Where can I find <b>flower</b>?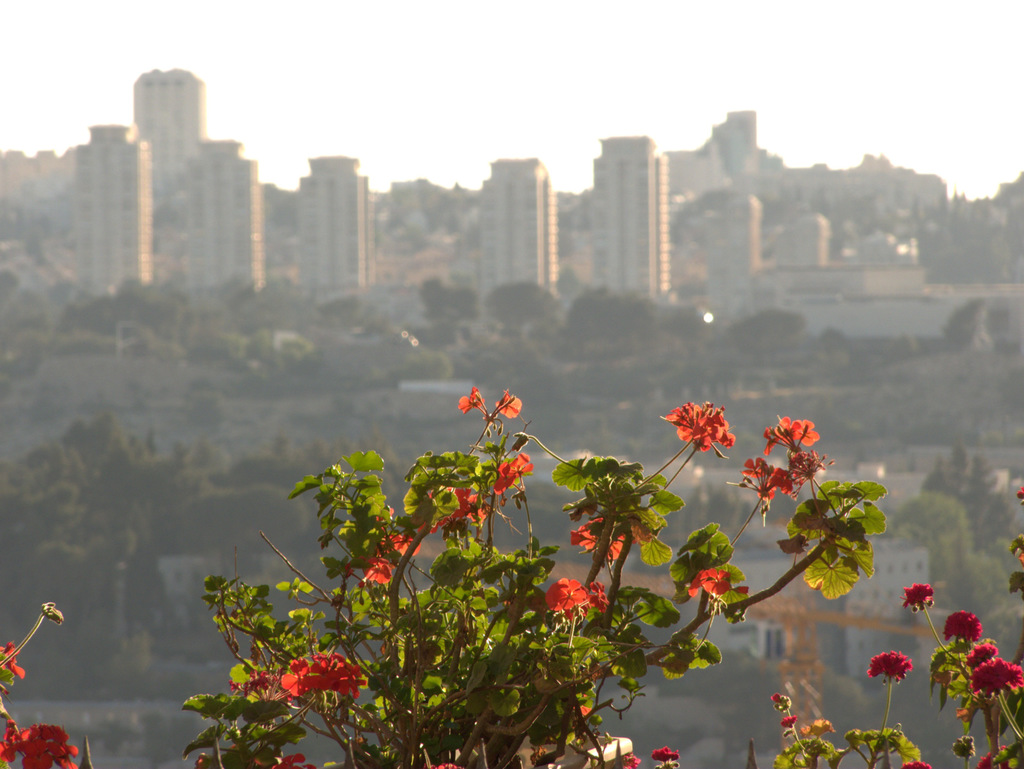
You can find it at l=619, t=755, r=641, b=768.
